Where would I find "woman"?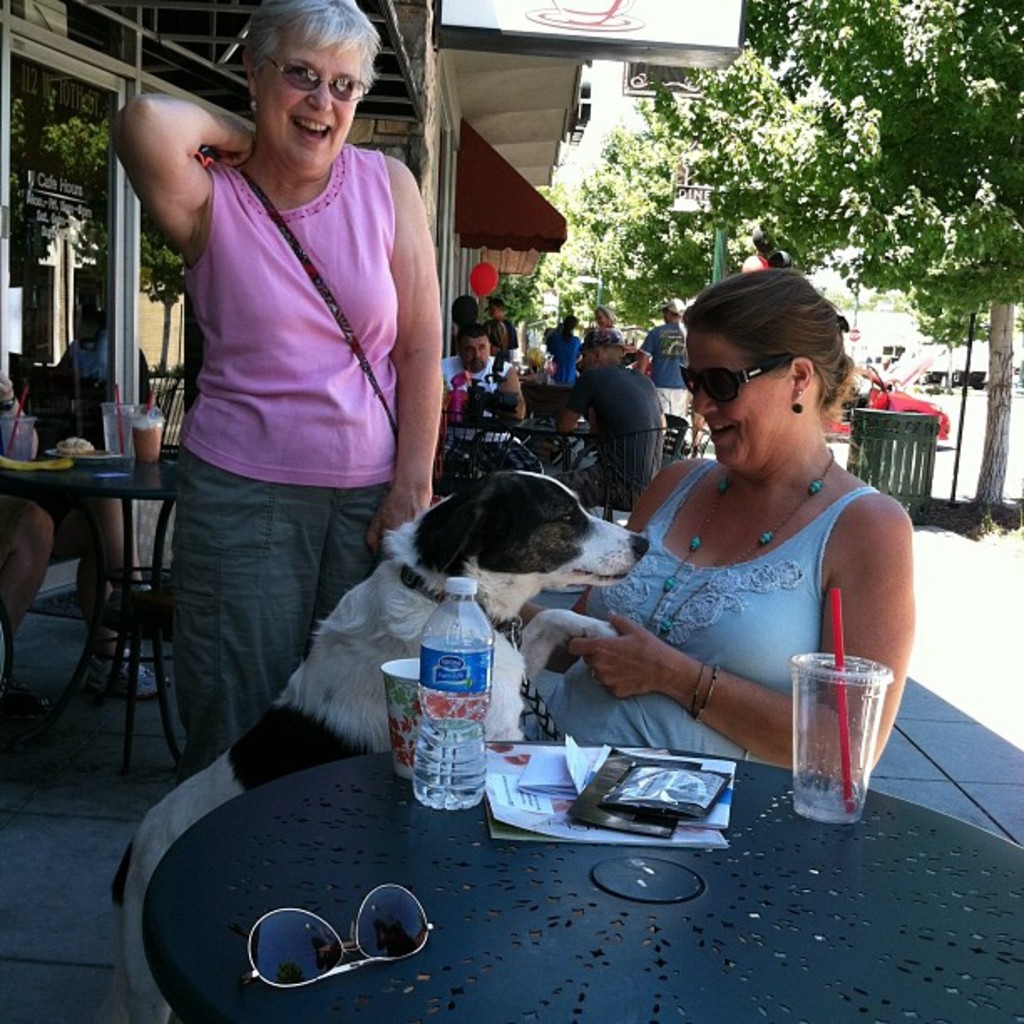
At box(104, 0, 442, 770).
